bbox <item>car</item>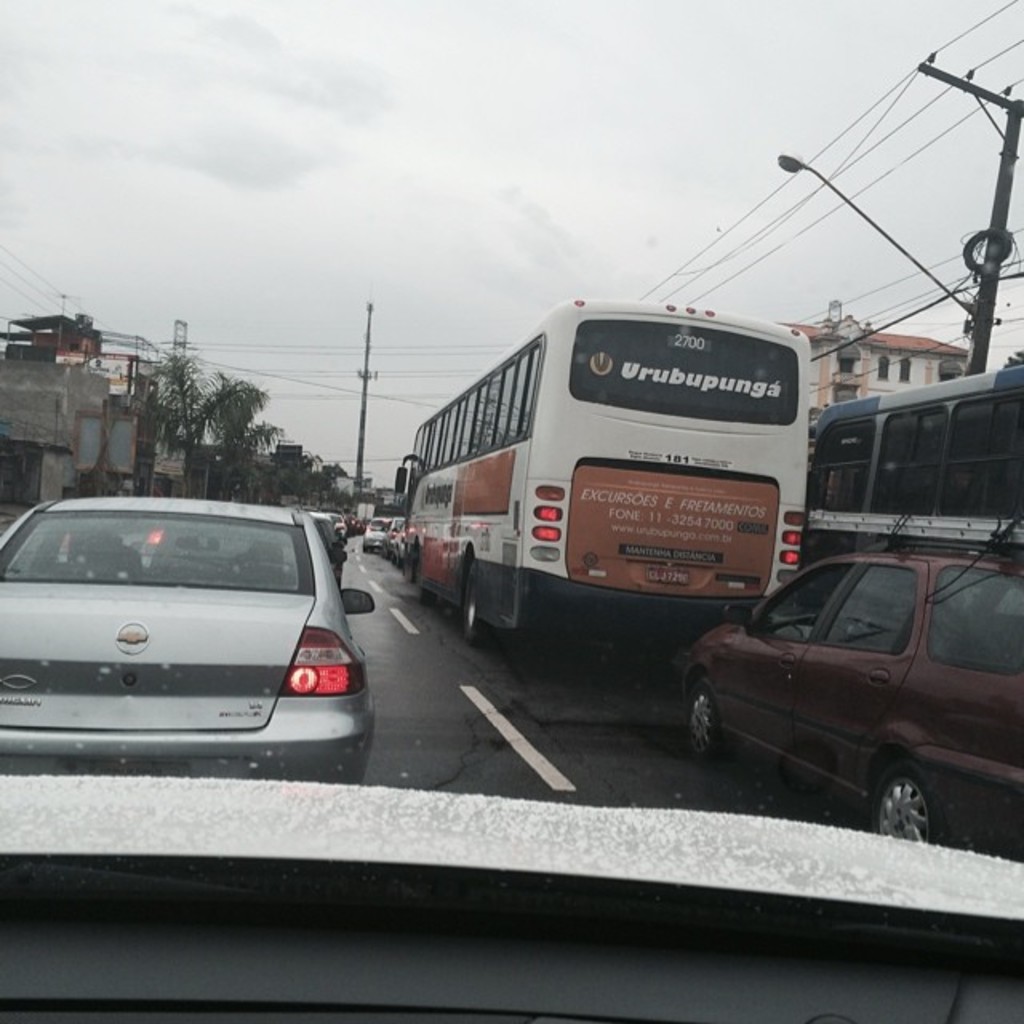
l=683, t=542, r=1022, b=864
